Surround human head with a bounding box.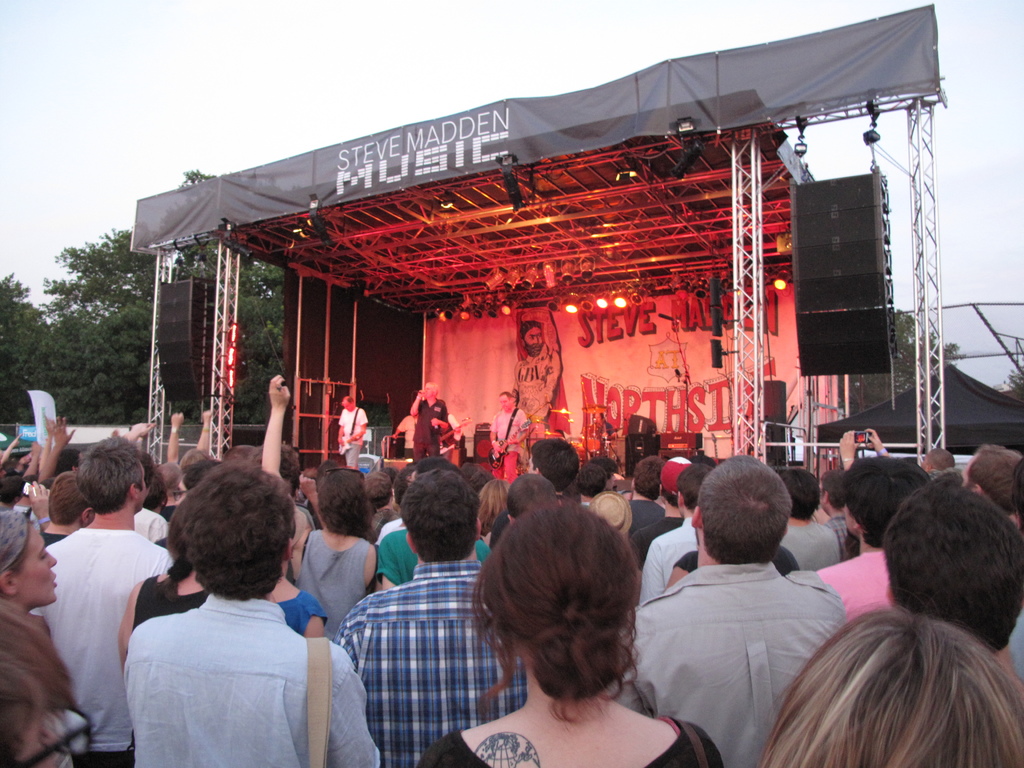
rect(496, 506, 637, 698).
